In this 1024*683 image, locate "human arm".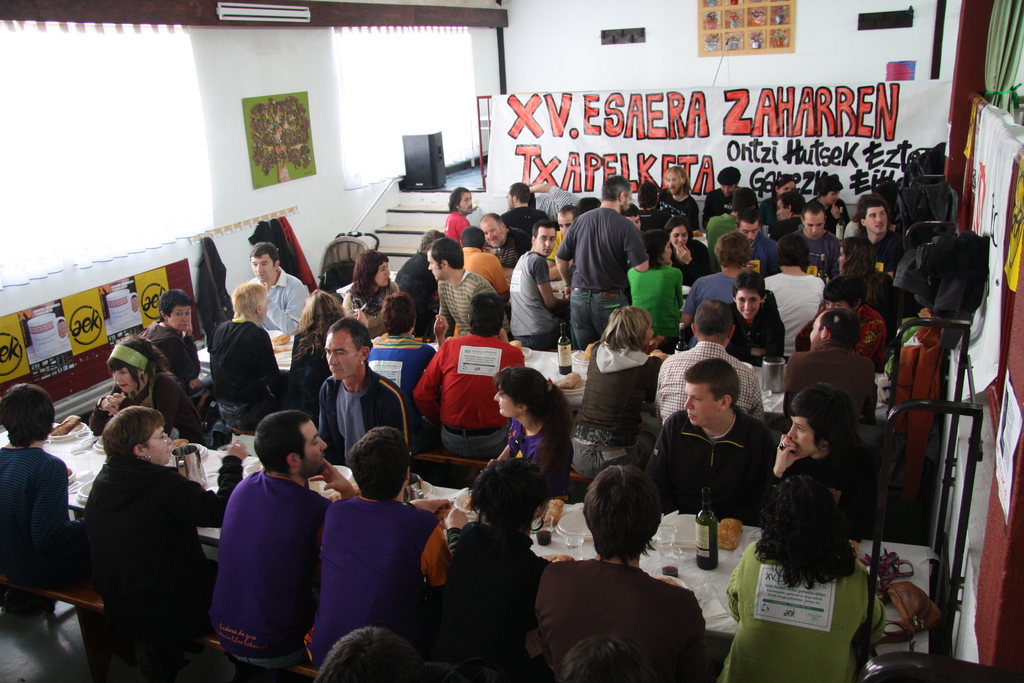
Bounding box: l=489, t=256, r=511, b=304.
